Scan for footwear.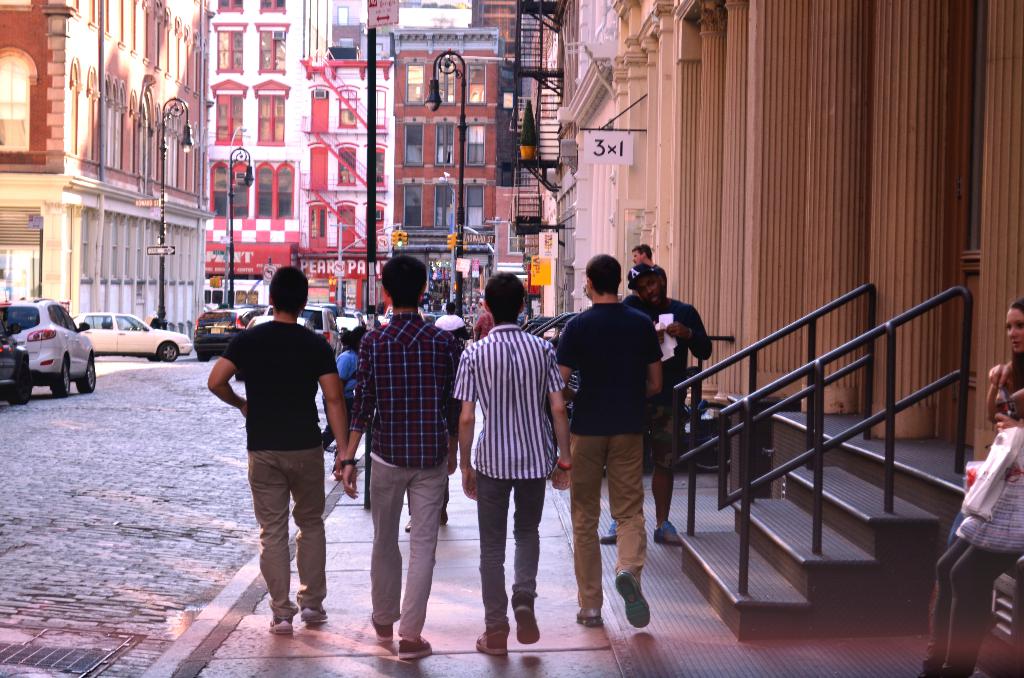
Scan result: Rect(268, 614, 294, 638).
